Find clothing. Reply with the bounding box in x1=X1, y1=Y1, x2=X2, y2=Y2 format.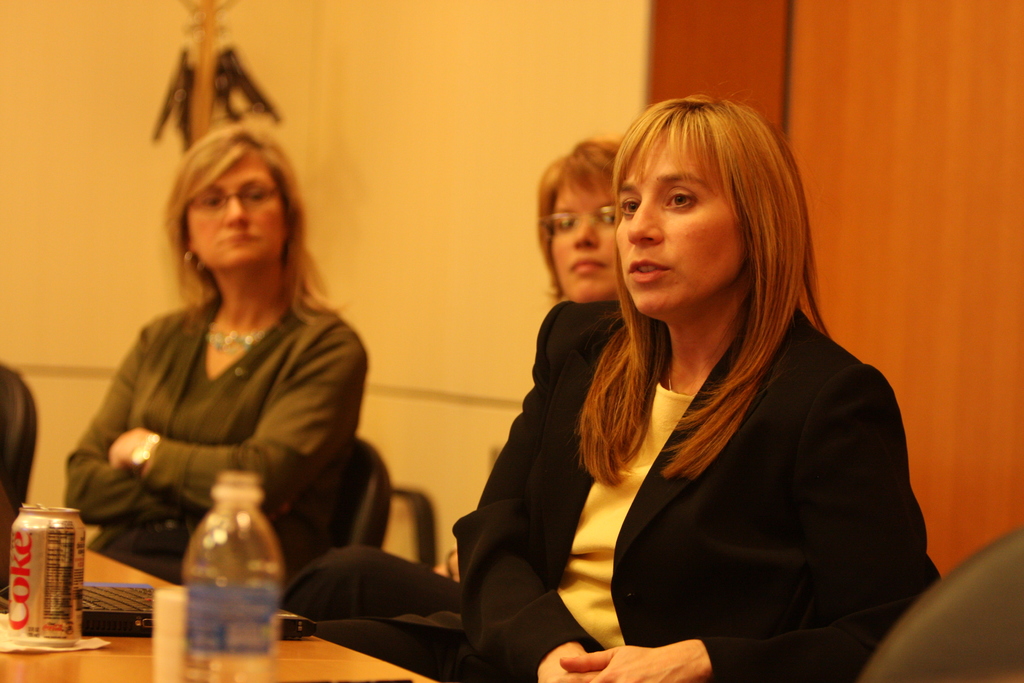
x1=63, y1=292, x2=367, y2=582.
